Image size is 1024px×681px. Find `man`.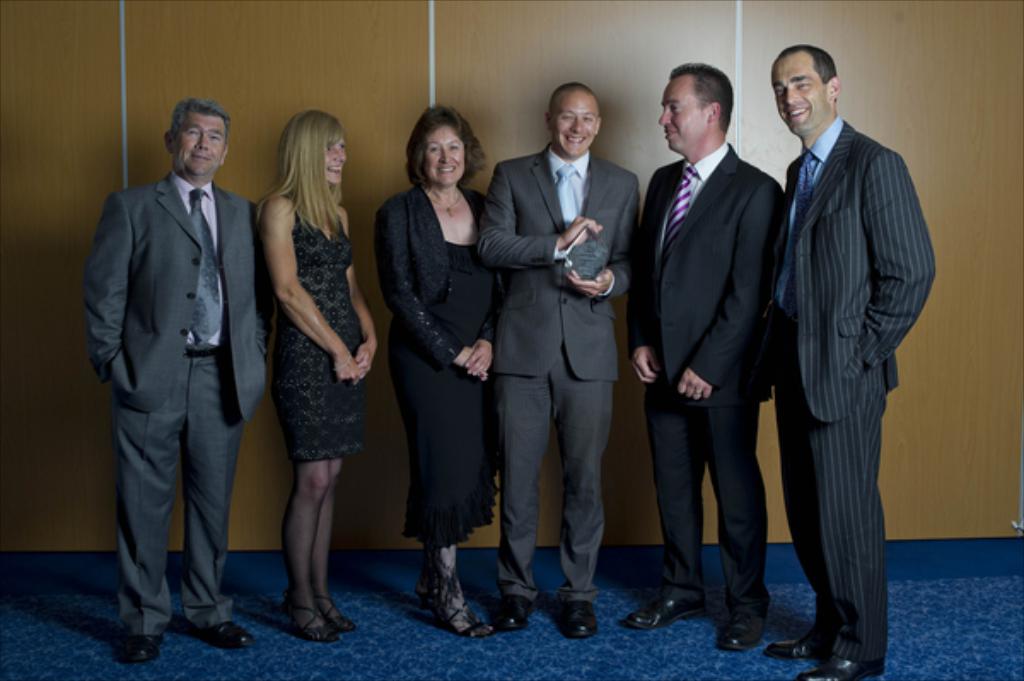
85, 94, 280, 661.
